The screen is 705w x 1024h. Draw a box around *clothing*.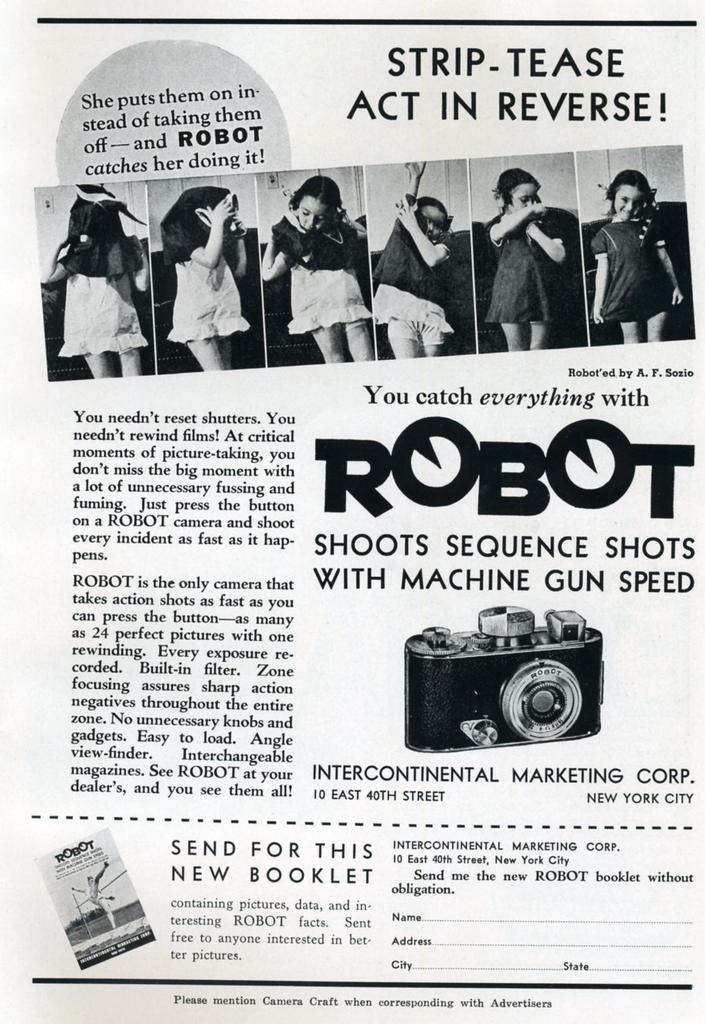
[x1=481, y1=214, x2=549, y2=321].
